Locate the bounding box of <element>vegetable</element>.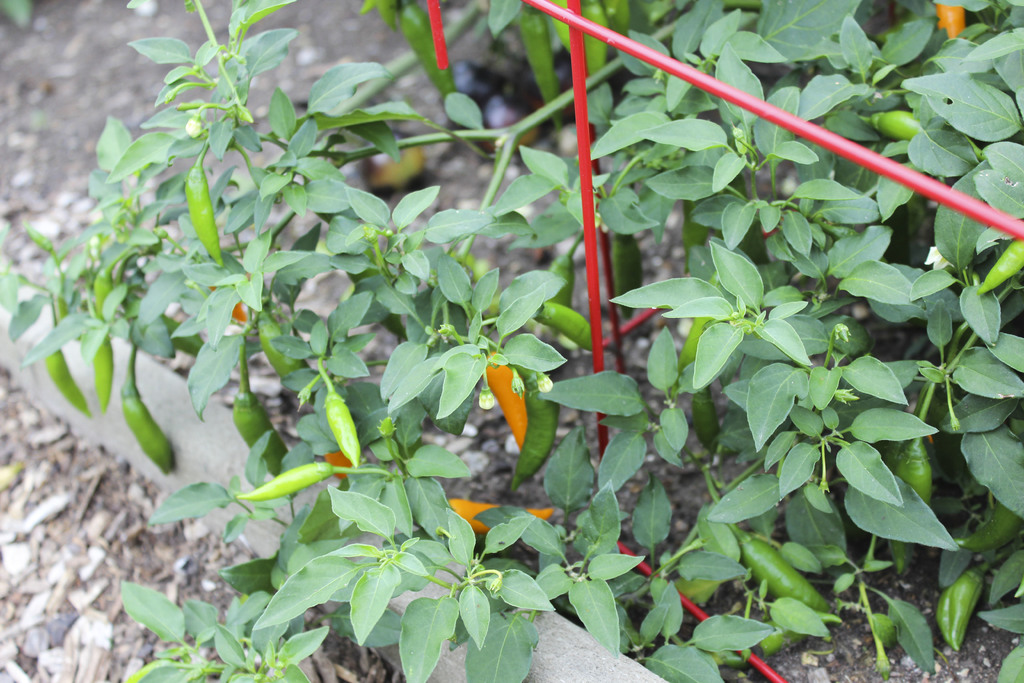
Bounding box: select_region(545, 224, 585, 304).
